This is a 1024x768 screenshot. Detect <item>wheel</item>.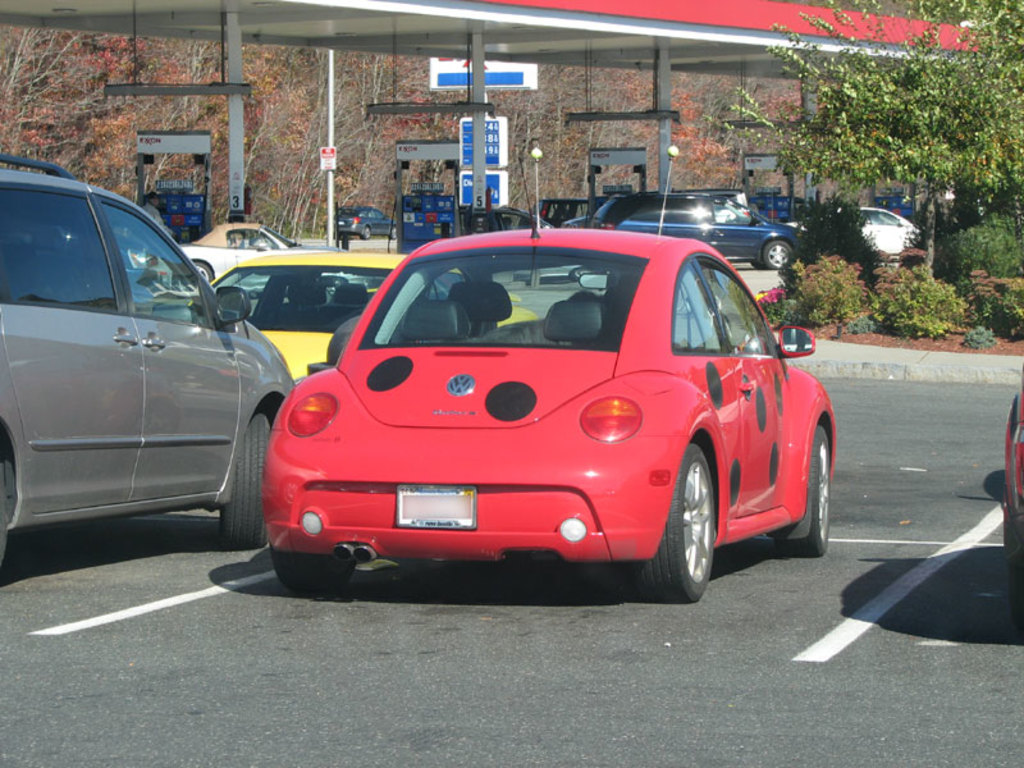
BBox(390, 225, 399, 241).
